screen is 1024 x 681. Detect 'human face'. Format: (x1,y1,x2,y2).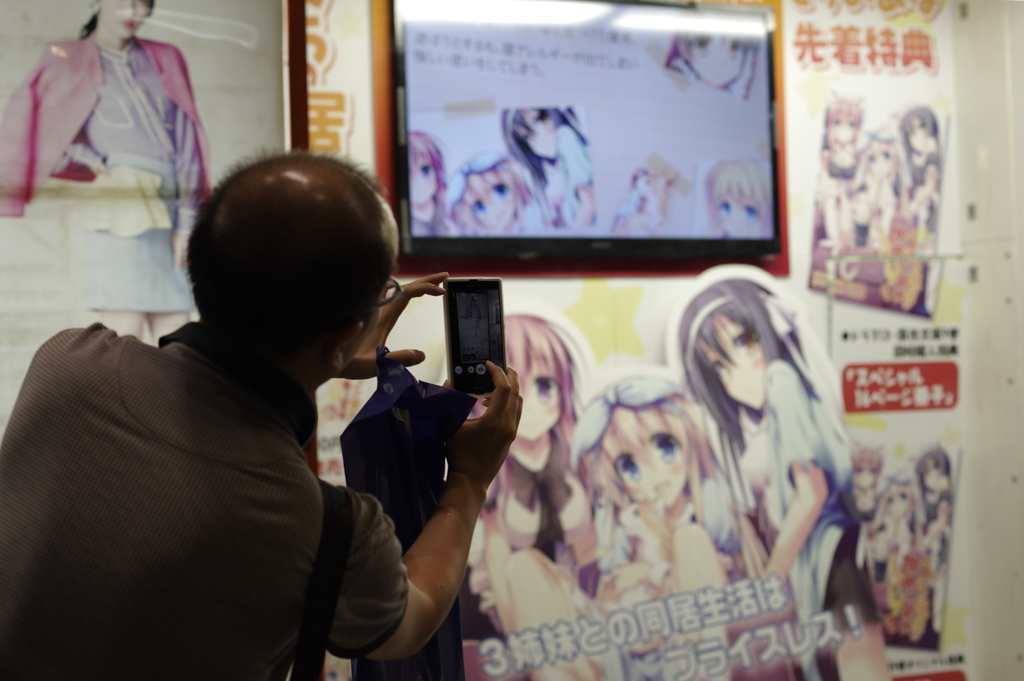
(716,311,762,411).
